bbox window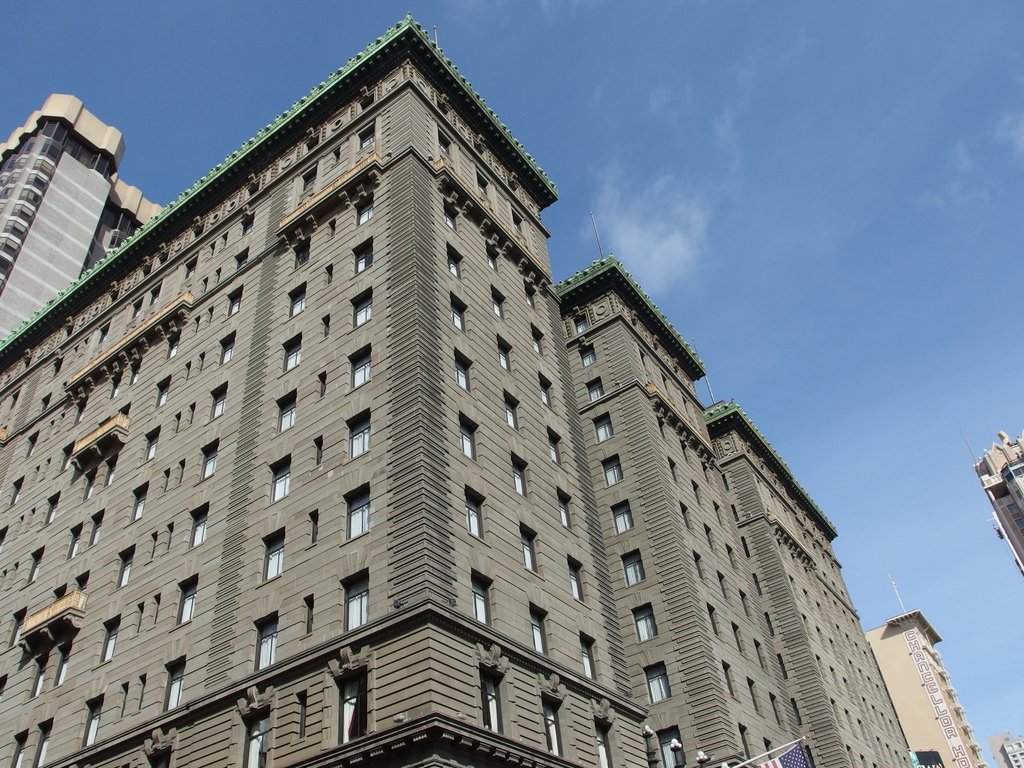
[461,421,479,467]
